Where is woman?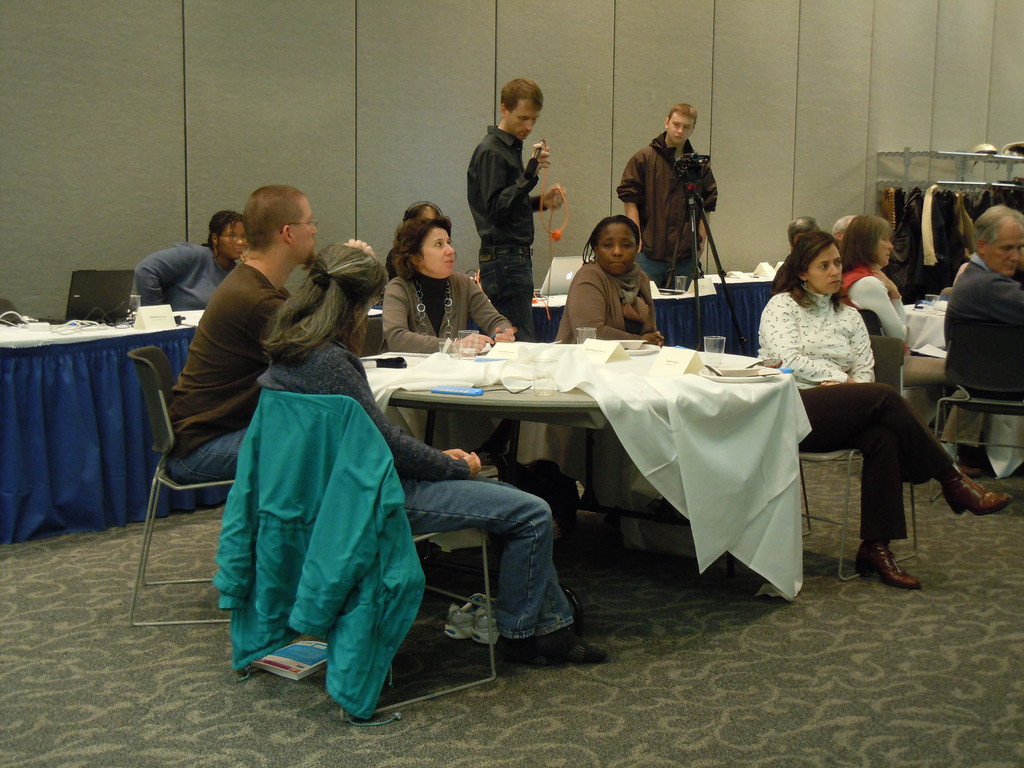
bbox=[133, 202, 246, 313].
